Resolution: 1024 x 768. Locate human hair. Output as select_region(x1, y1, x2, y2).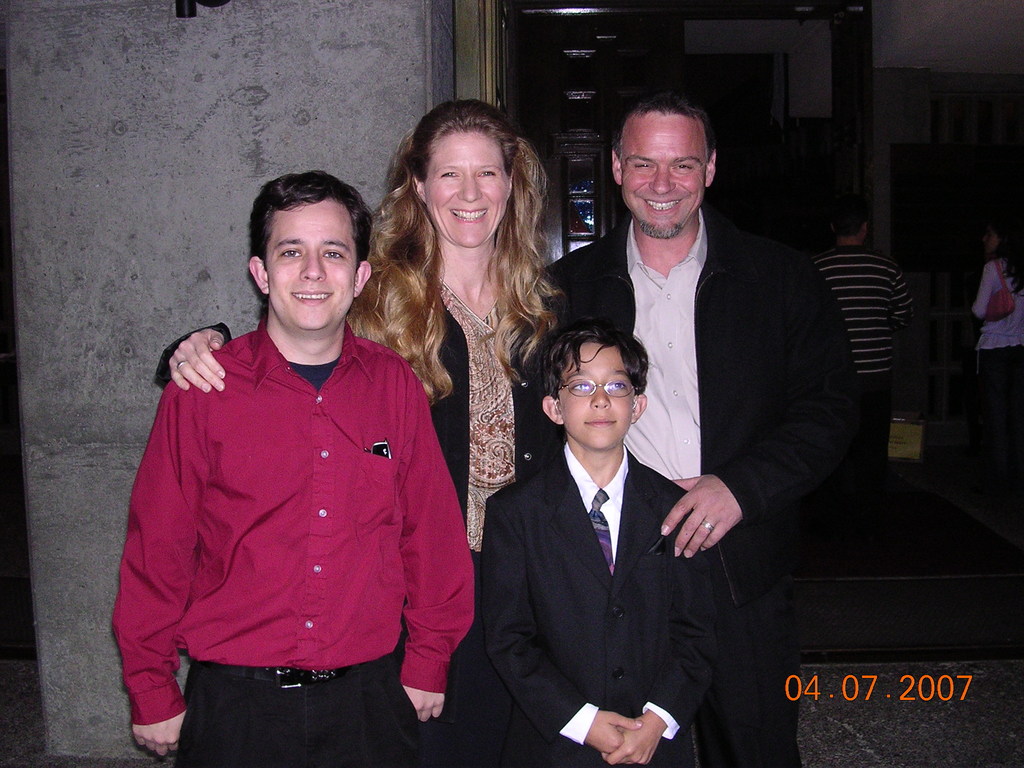
select_region(607, 90, 717, 171).
